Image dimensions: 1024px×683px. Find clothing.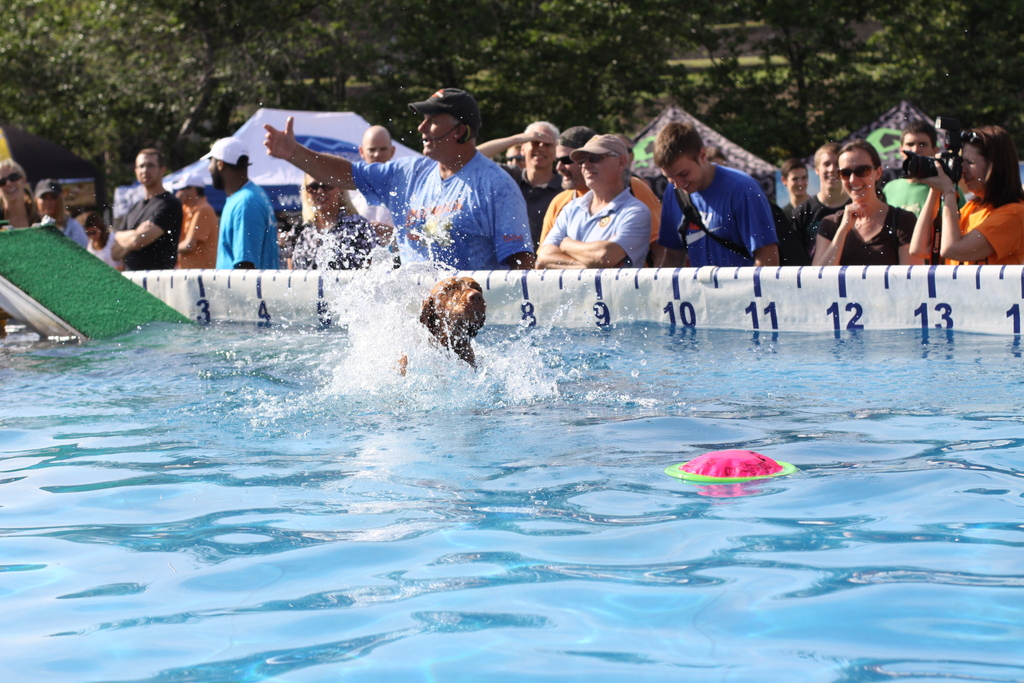
285,204,371,267.
